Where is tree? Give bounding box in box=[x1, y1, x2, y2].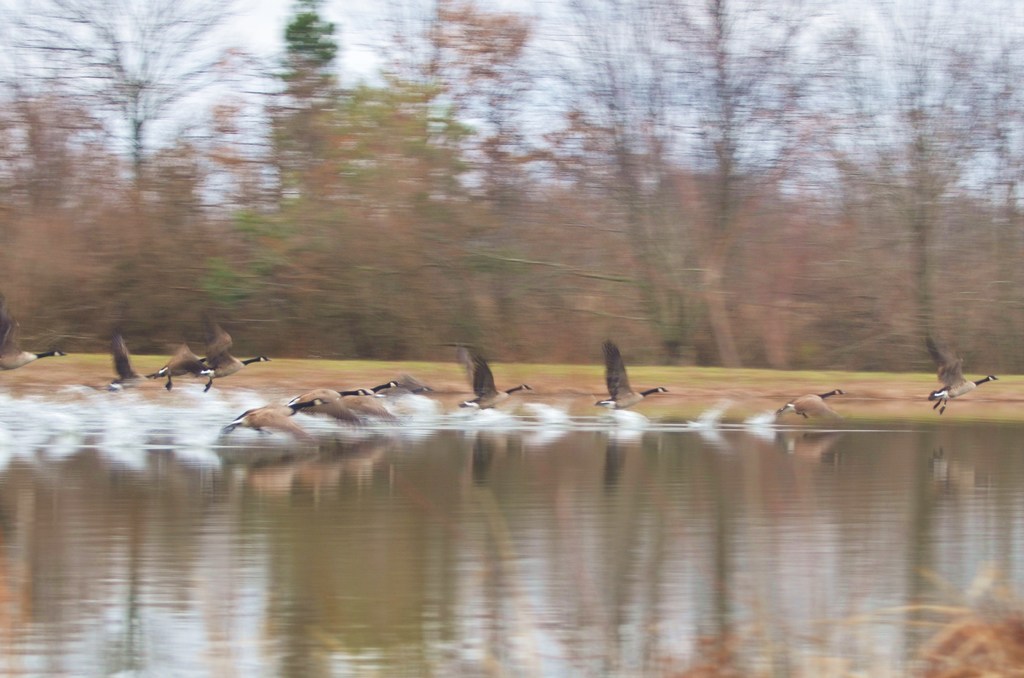
box=[740, 0, 860, 352].
